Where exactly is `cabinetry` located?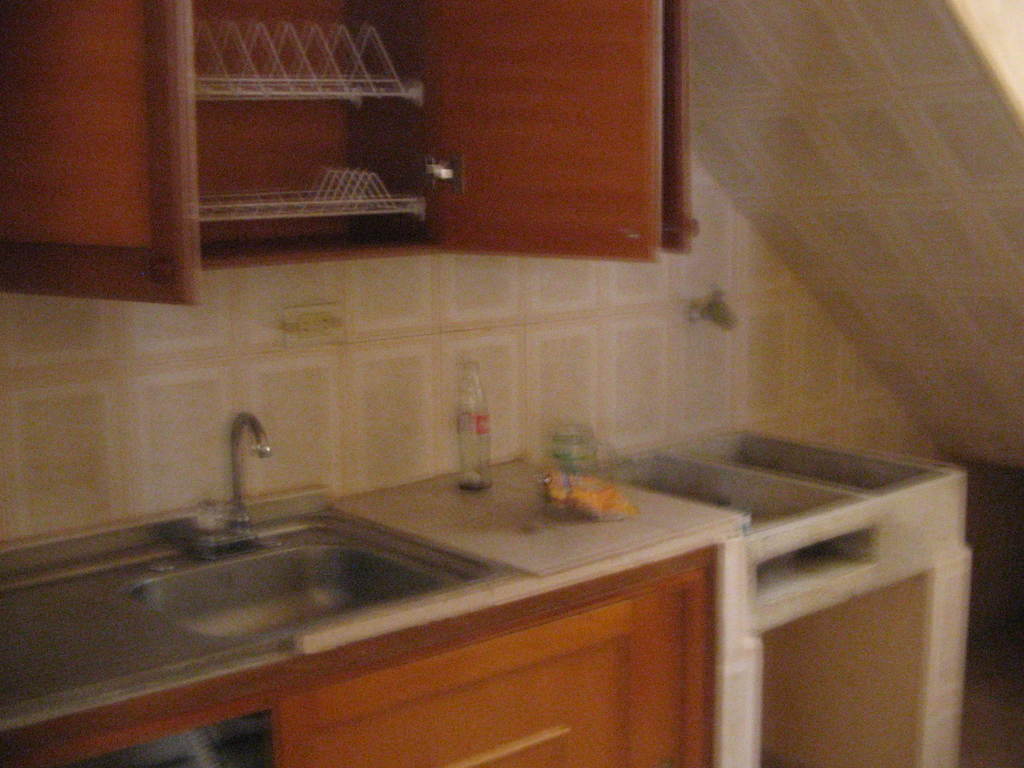
Its bounding box is <region>0, 548, 711, 767</region>.
